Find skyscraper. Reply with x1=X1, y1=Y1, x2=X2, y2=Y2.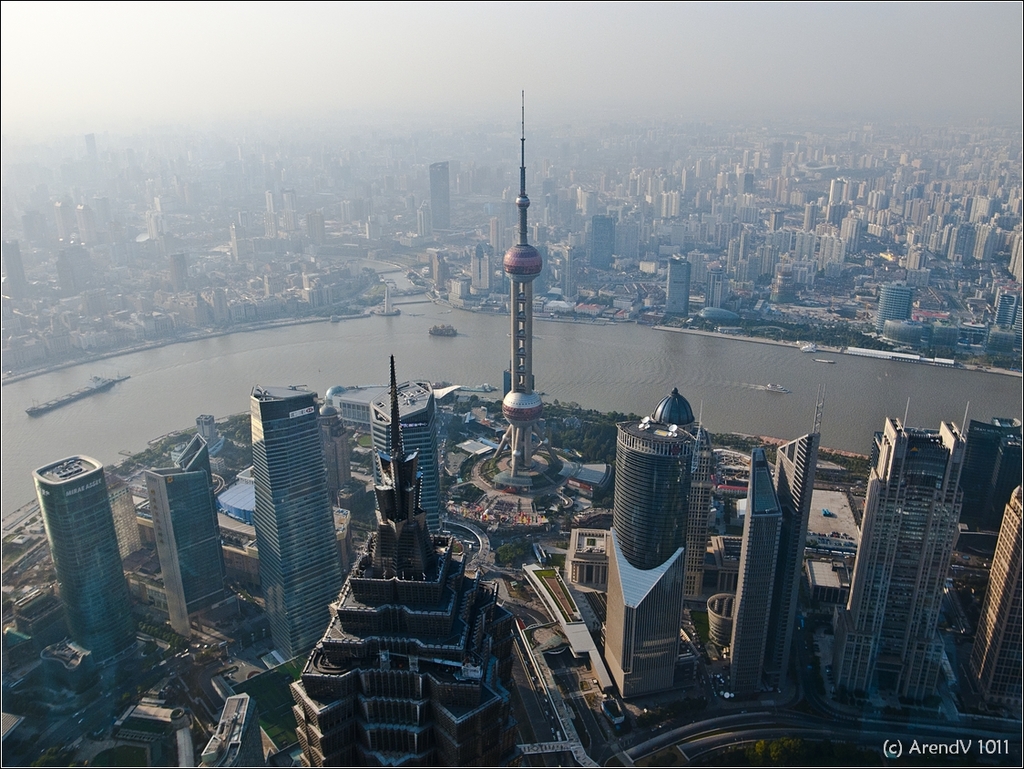
x1=940, y1=421, x2=980, y2=498.
